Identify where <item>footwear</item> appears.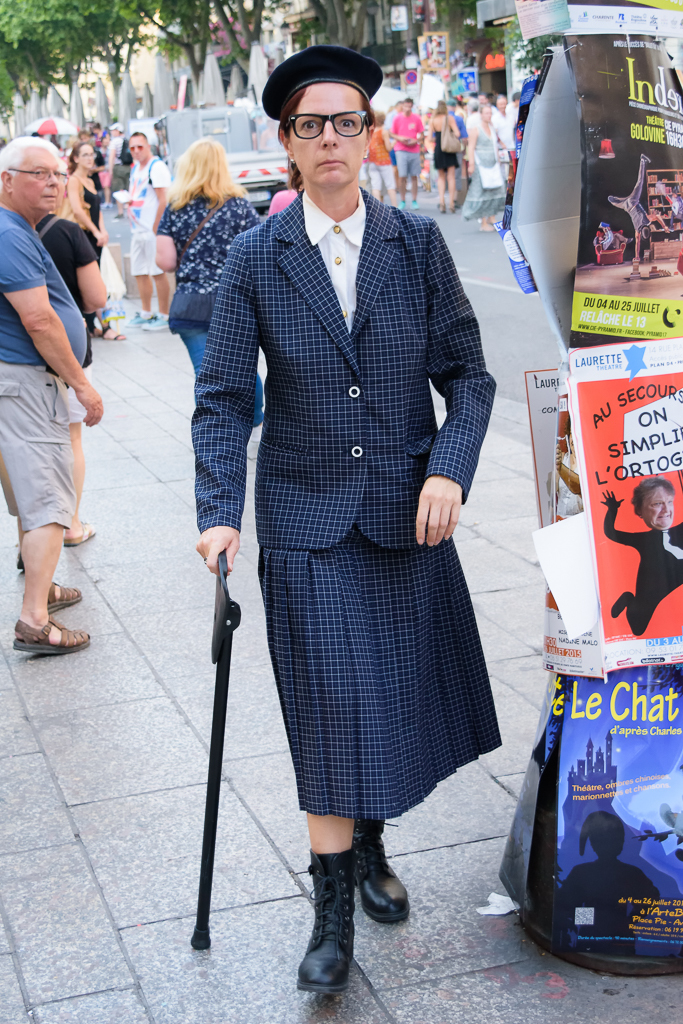
Appears at box=[150, 311, 173, 332].
